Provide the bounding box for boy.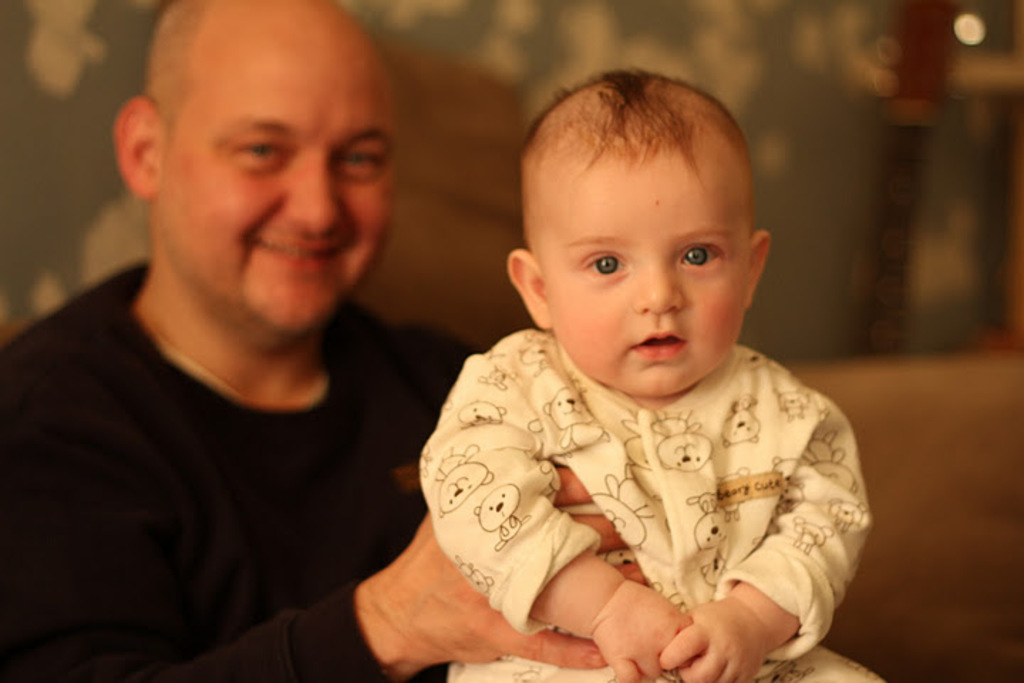
left=420, top=67, right=890, bottom=682.
